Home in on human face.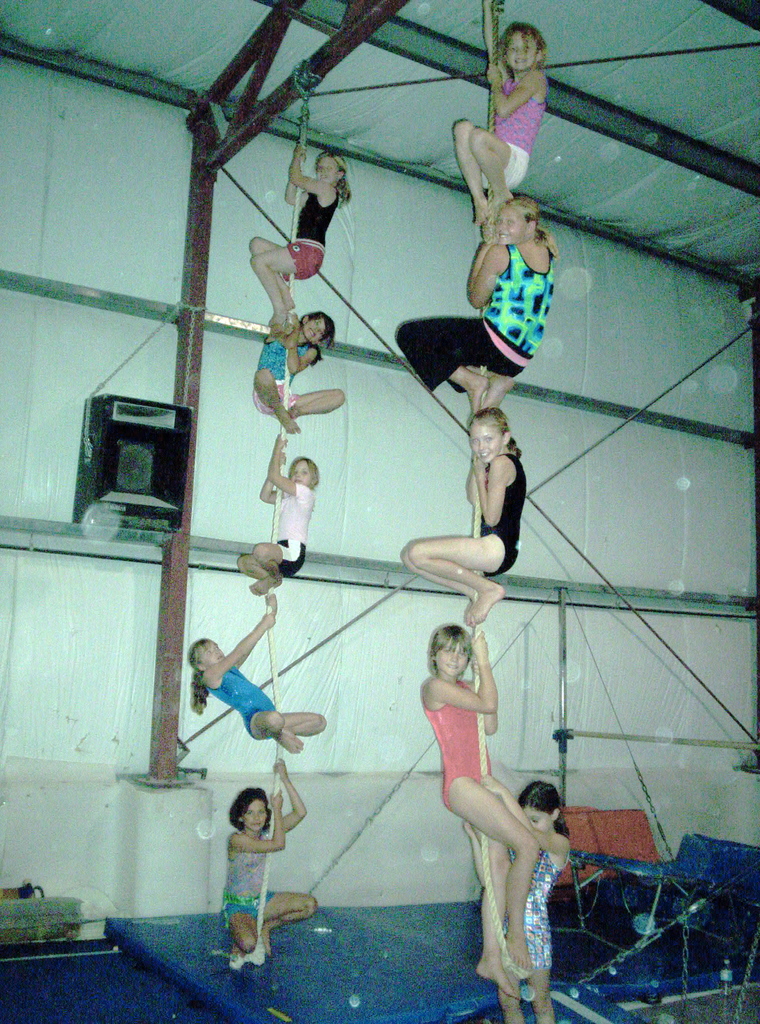
Homed in at {"x1": 201, "y1": 639, "x2": 223, "y2": 667}.
